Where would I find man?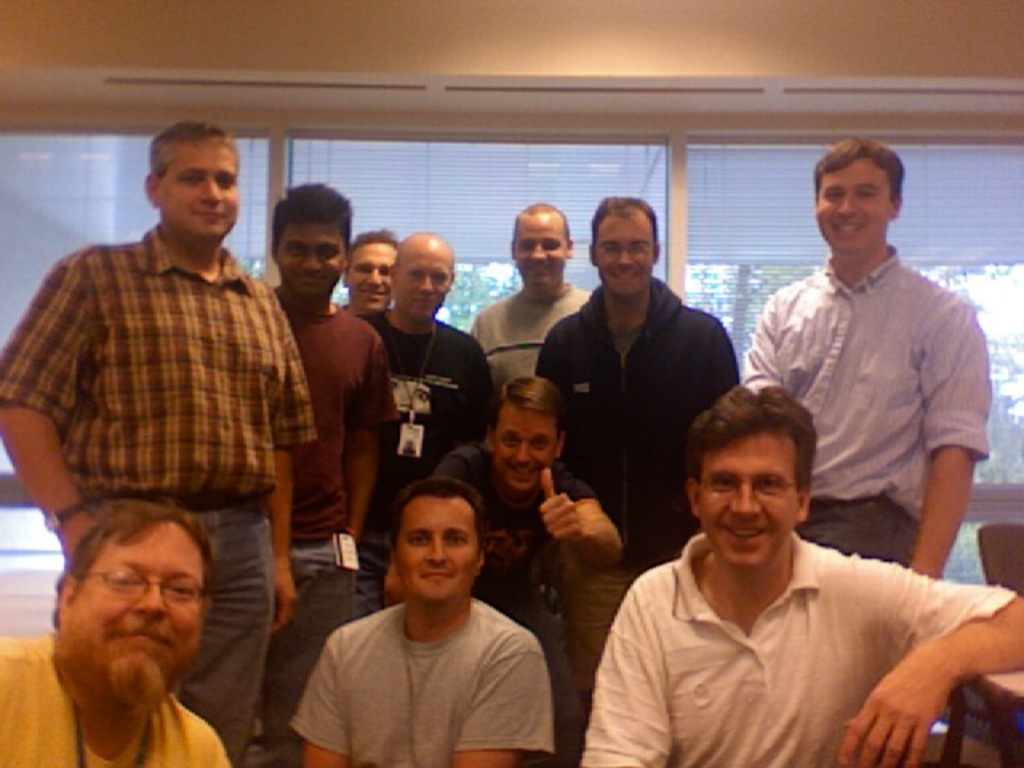
At 288:474:558:766.
